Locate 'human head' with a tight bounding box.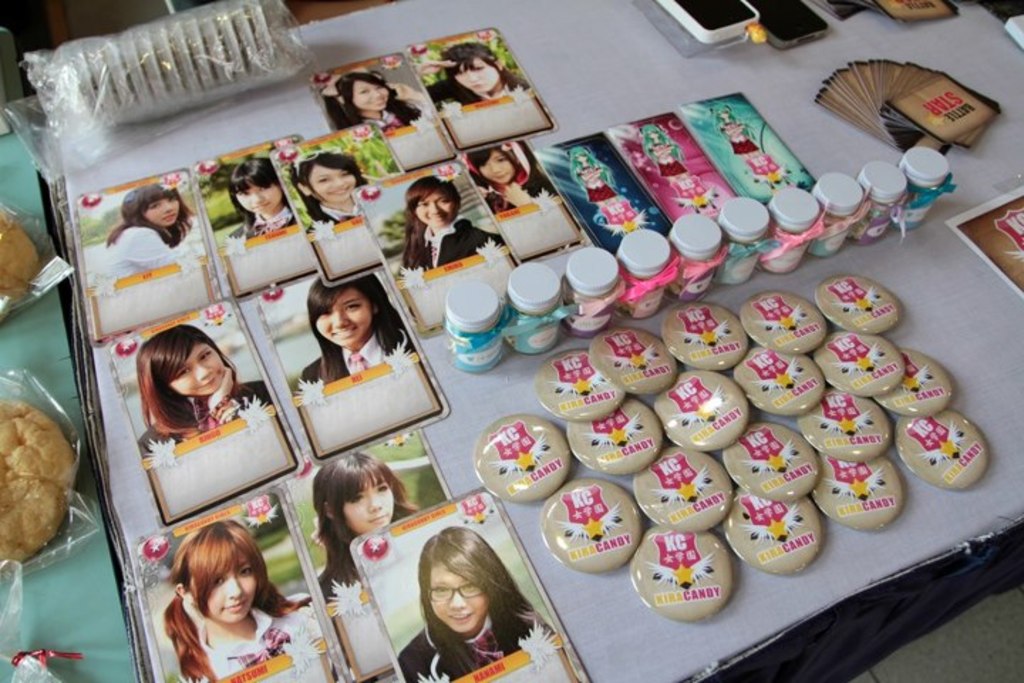
(119, 179, 185, 228).
